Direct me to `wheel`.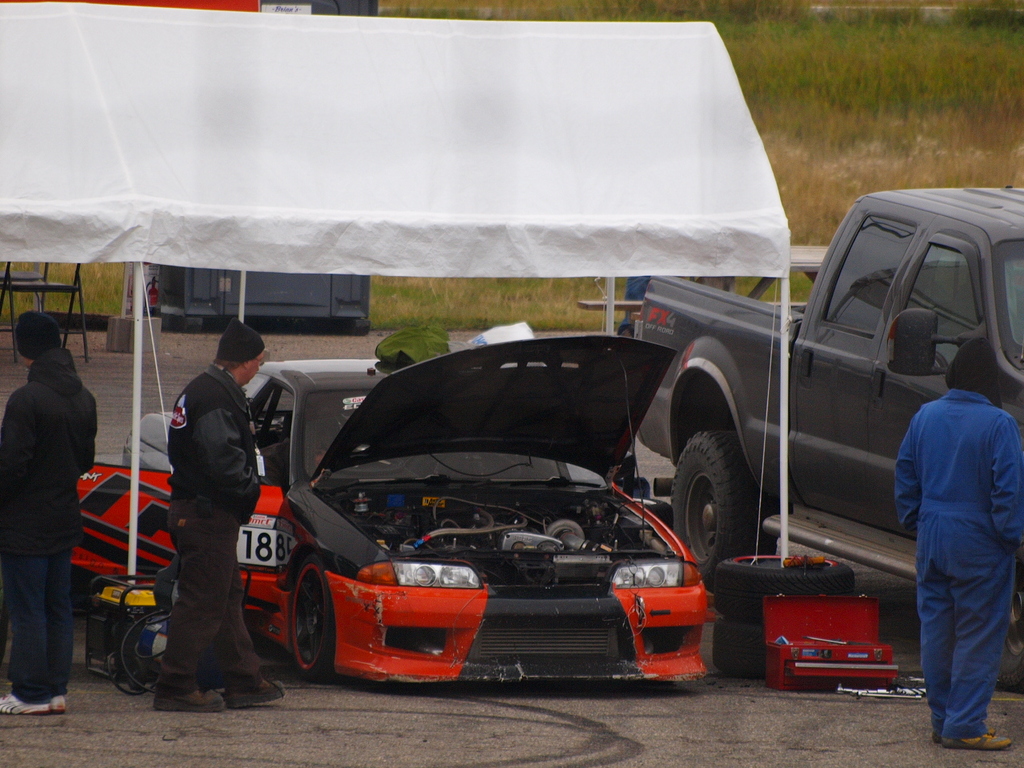
Direction: locate(710, 550, 860, 623).
